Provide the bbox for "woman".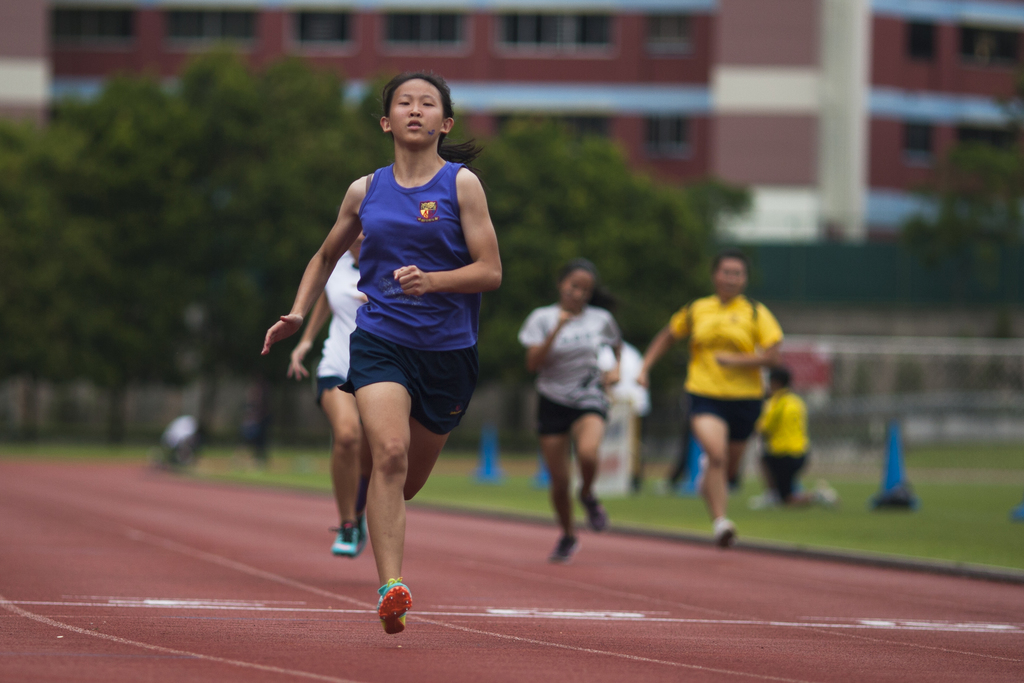
(263,74,503,636).
